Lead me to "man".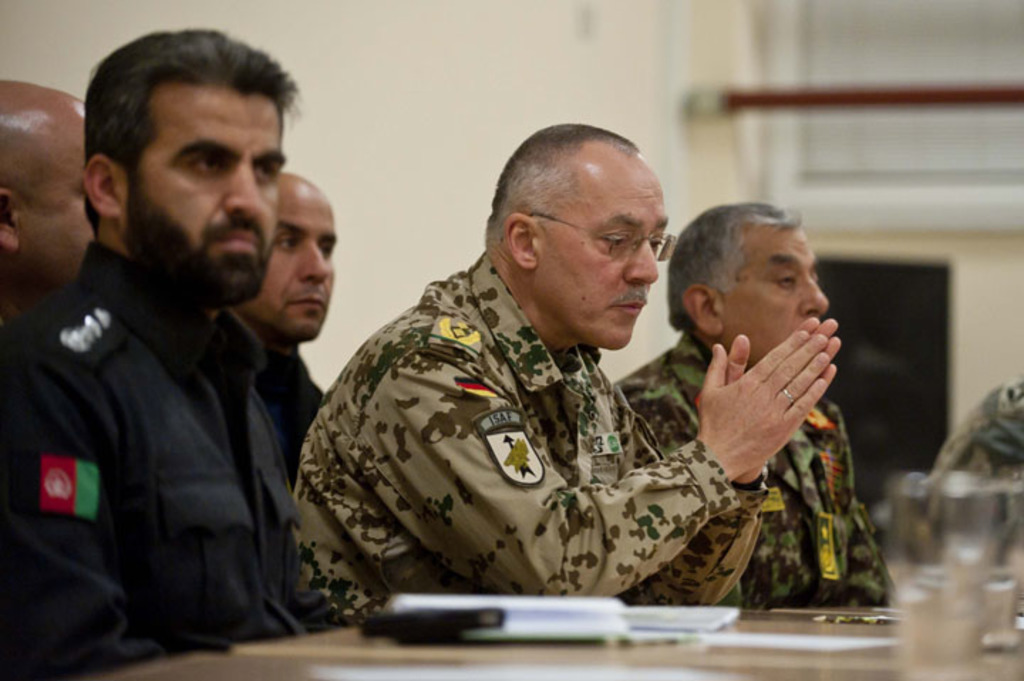
Lead to detection(607, 195, 903, 620).
